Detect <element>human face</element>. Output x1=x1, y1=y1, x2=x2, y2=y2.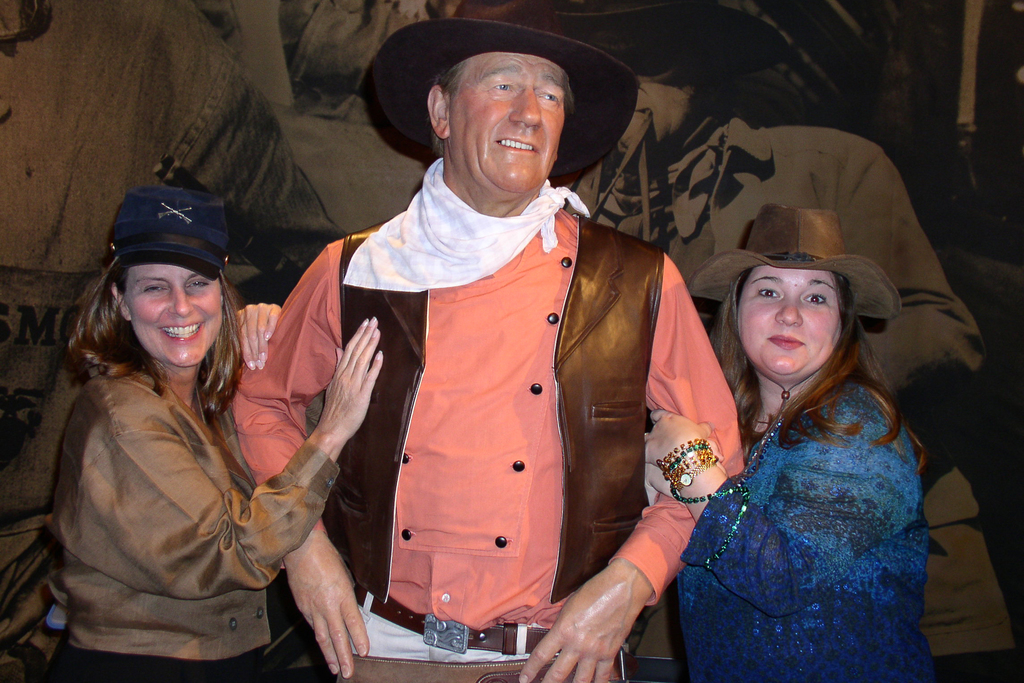
x1=736, y1=266, x2=845, y2=372.
